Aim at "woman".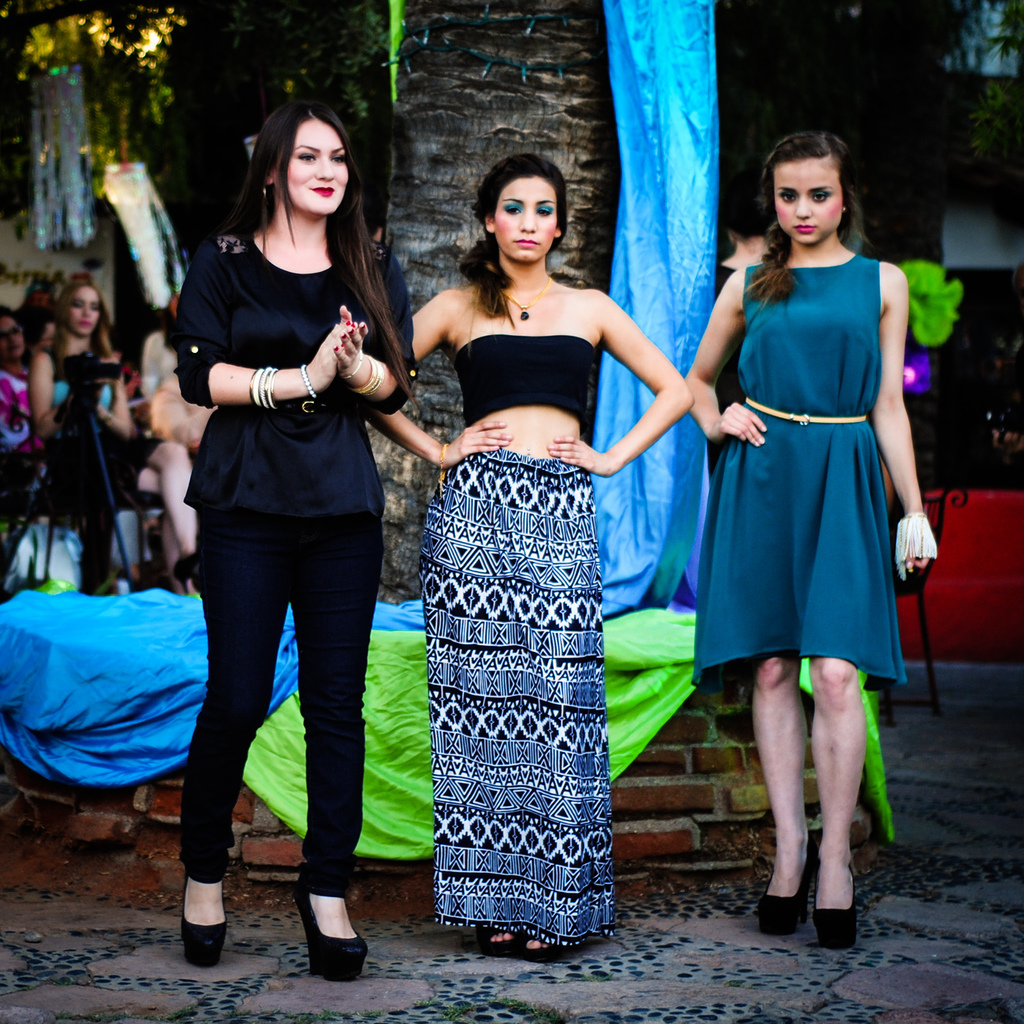
Aimed at l=391, t=156, r=677, b=978.
